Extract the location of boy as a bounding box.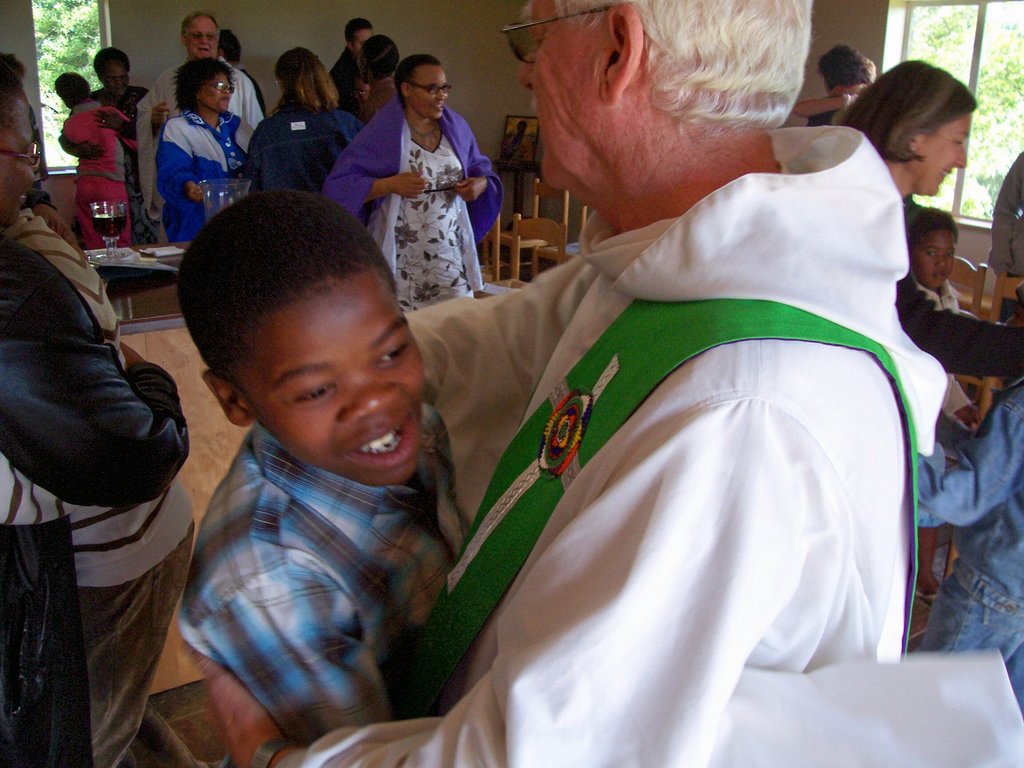
bbox=(902, 203, 981, 605).
